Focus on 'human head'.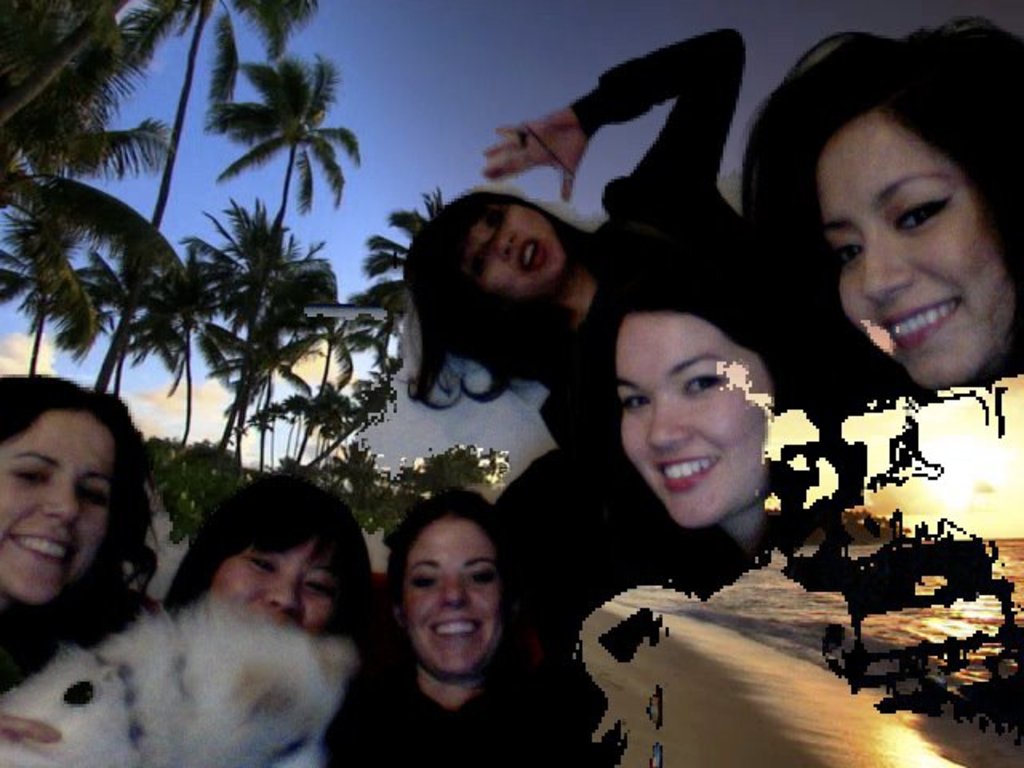
Focused at bbox=[381, 498, 509, 669].
